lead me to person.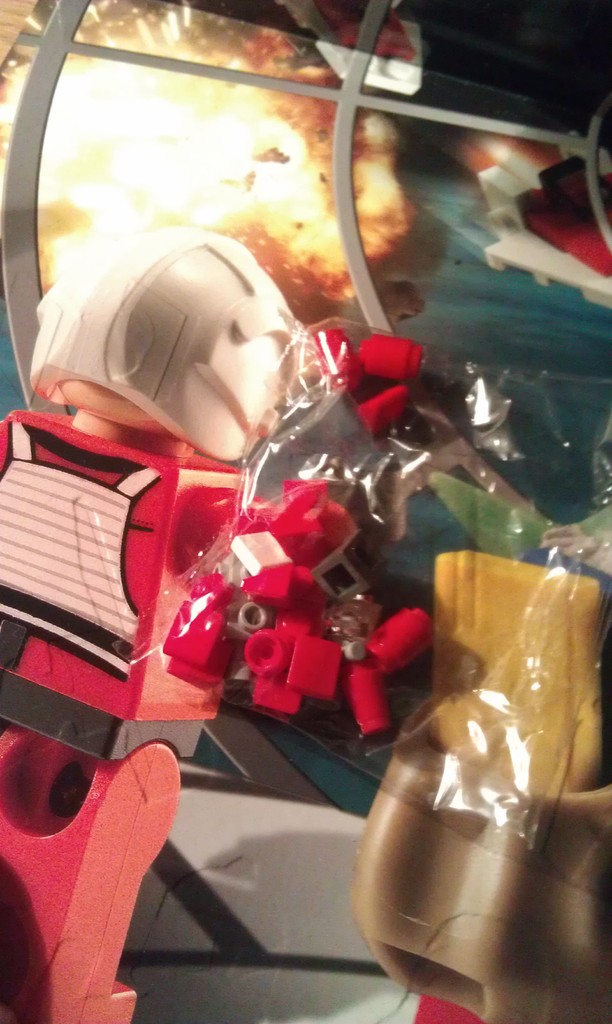
Lead to [left=0, top=221, right=435, bottom=1023].
